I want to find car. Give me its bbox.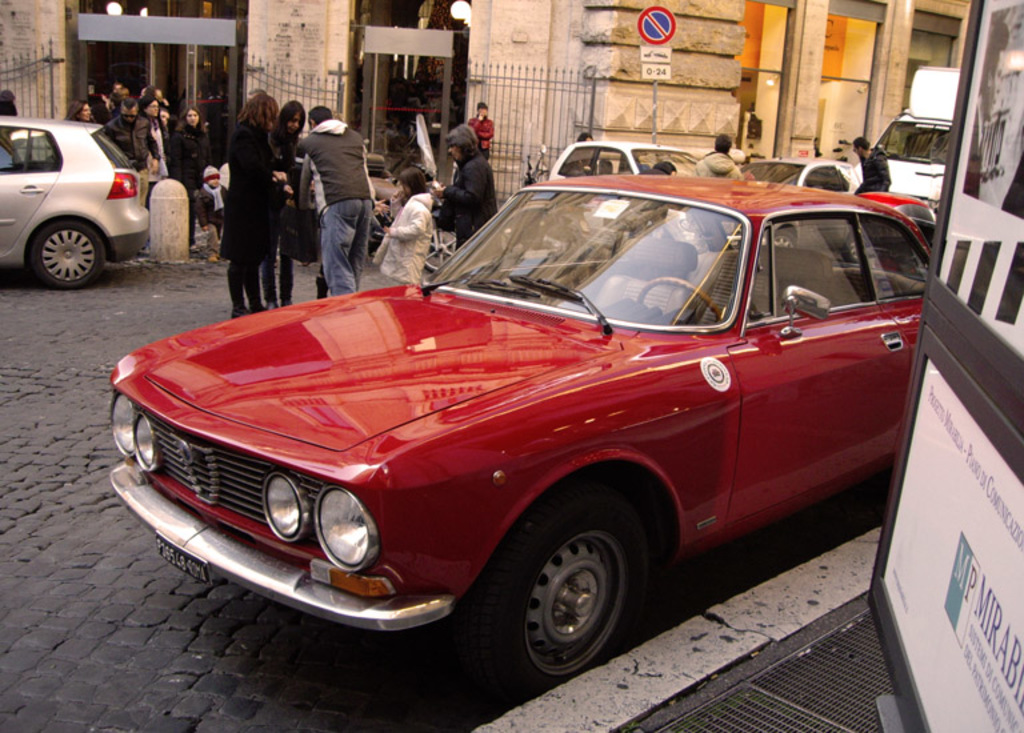
97, 167, 961, 696.
